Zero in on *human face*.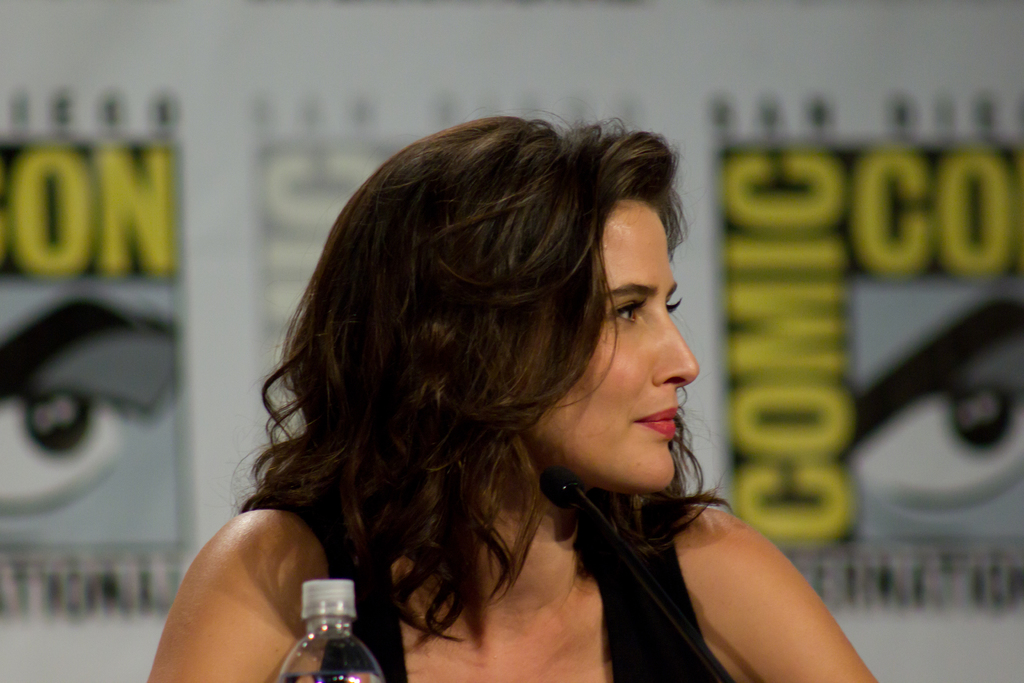
Zeroed in: 518, 204, 699, 498.
